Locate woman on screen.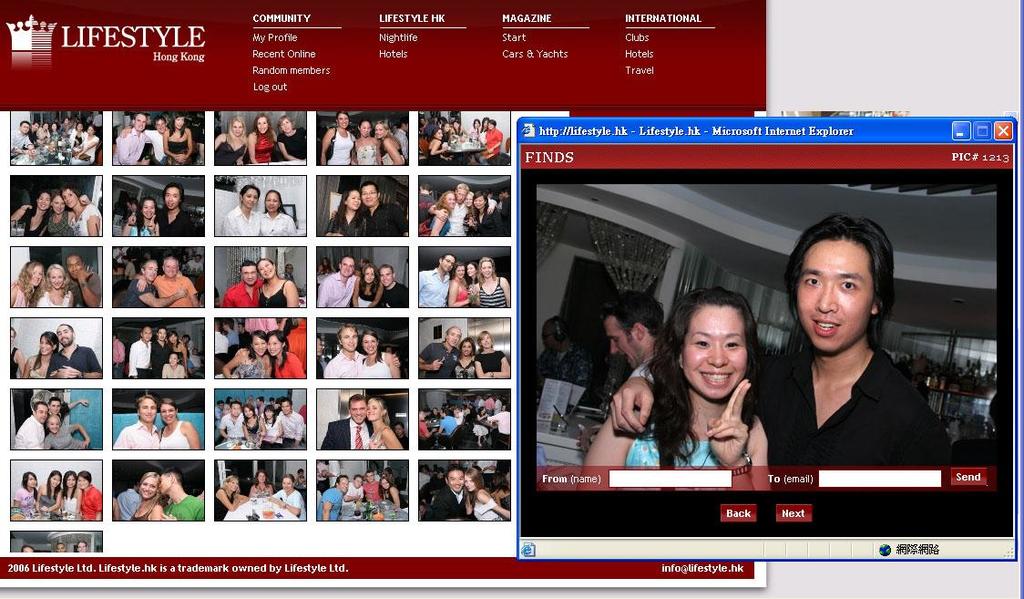
On screen at 37:468:61:517.
